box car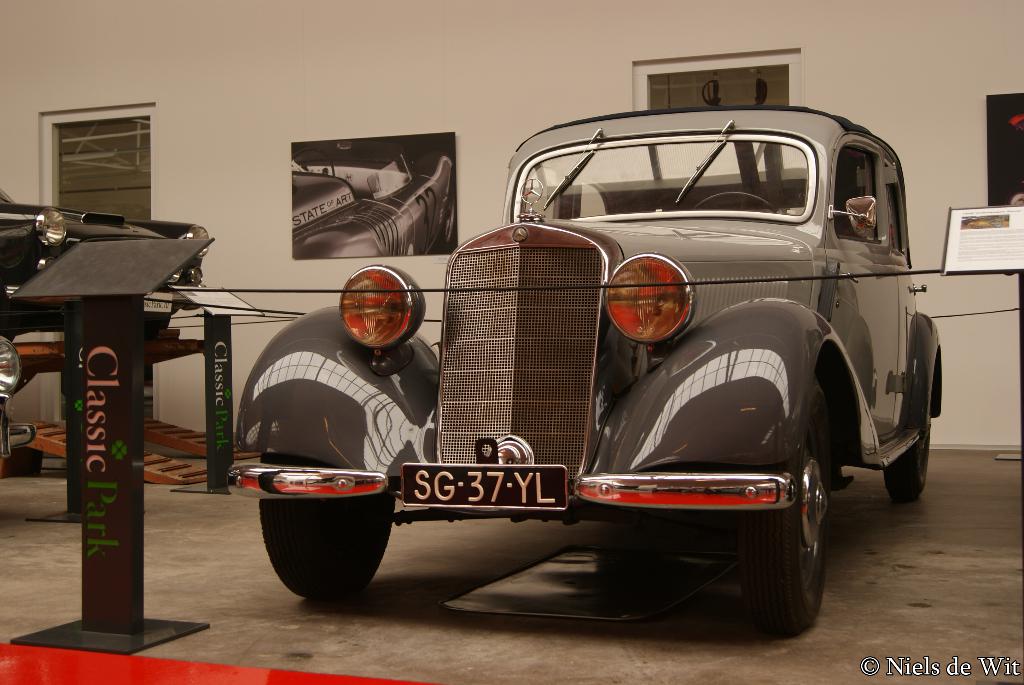
225,103,943,640
